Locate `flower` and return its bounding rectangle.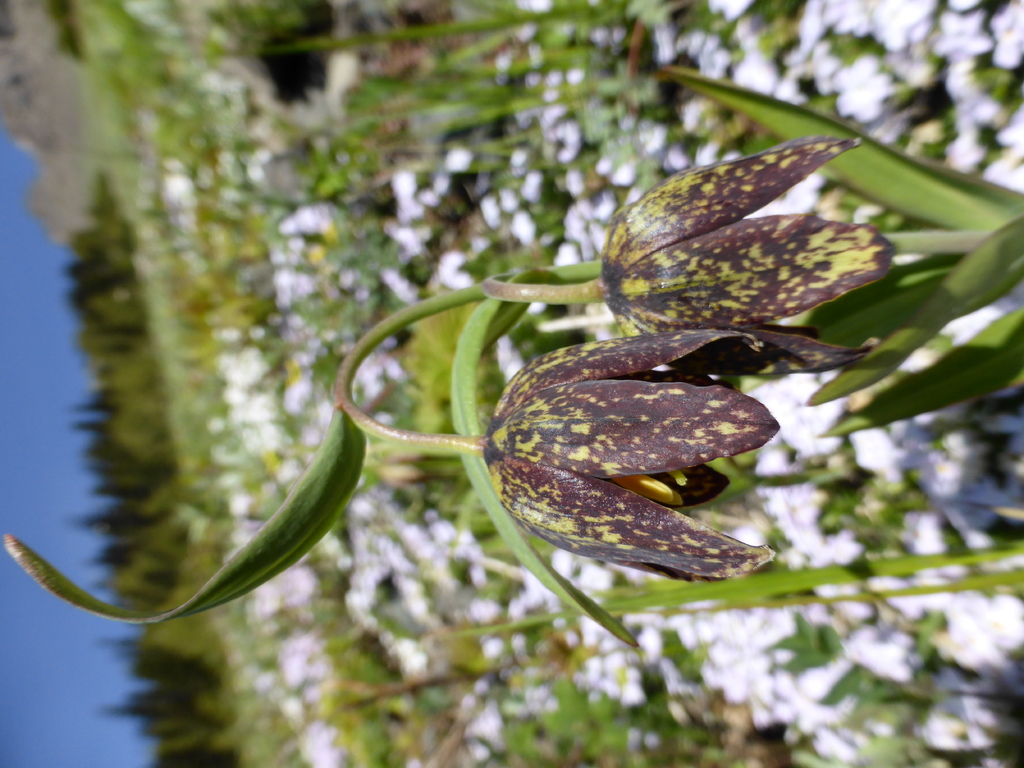
box=[483, 331, 789, 589].
